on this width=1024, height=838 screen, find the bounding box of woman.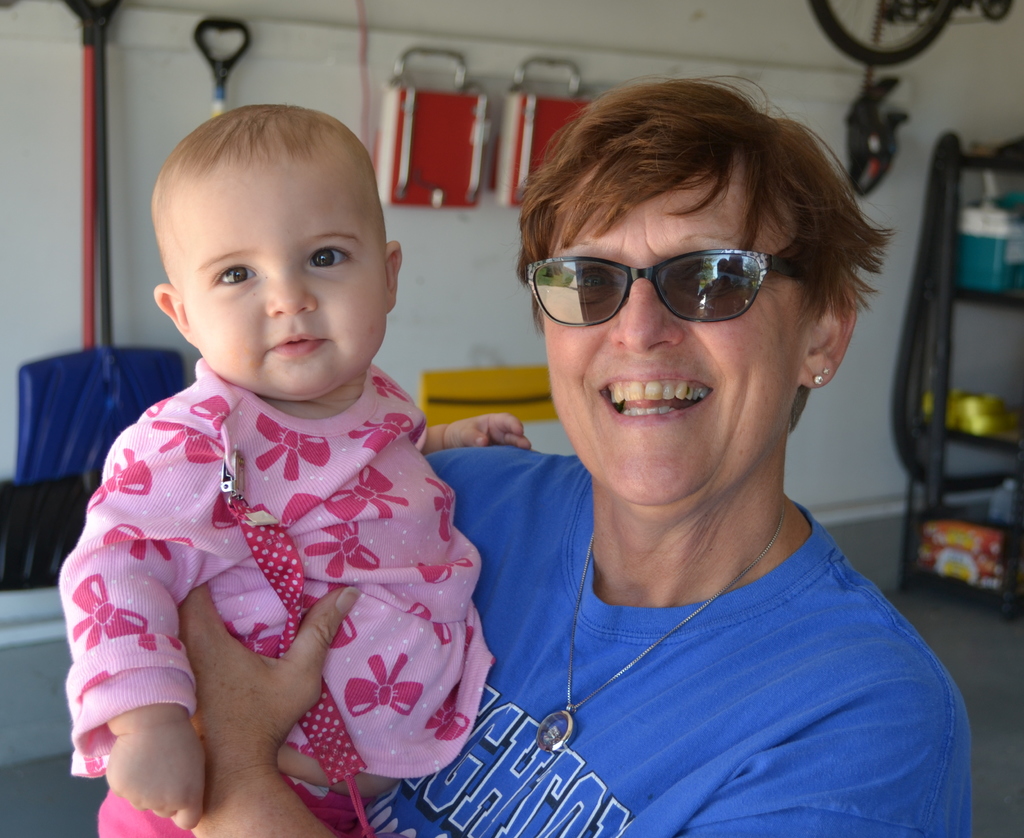
Bounding box: 0/65/991/837.
